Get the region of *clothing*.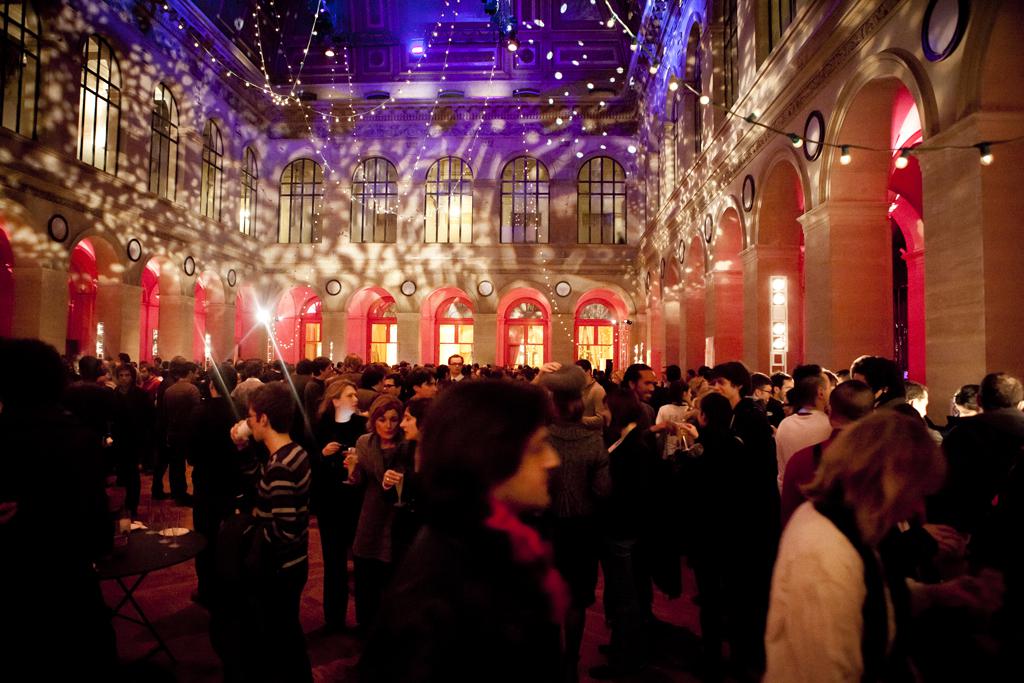
x1=159, y1=380, x2=197, y2=483.
